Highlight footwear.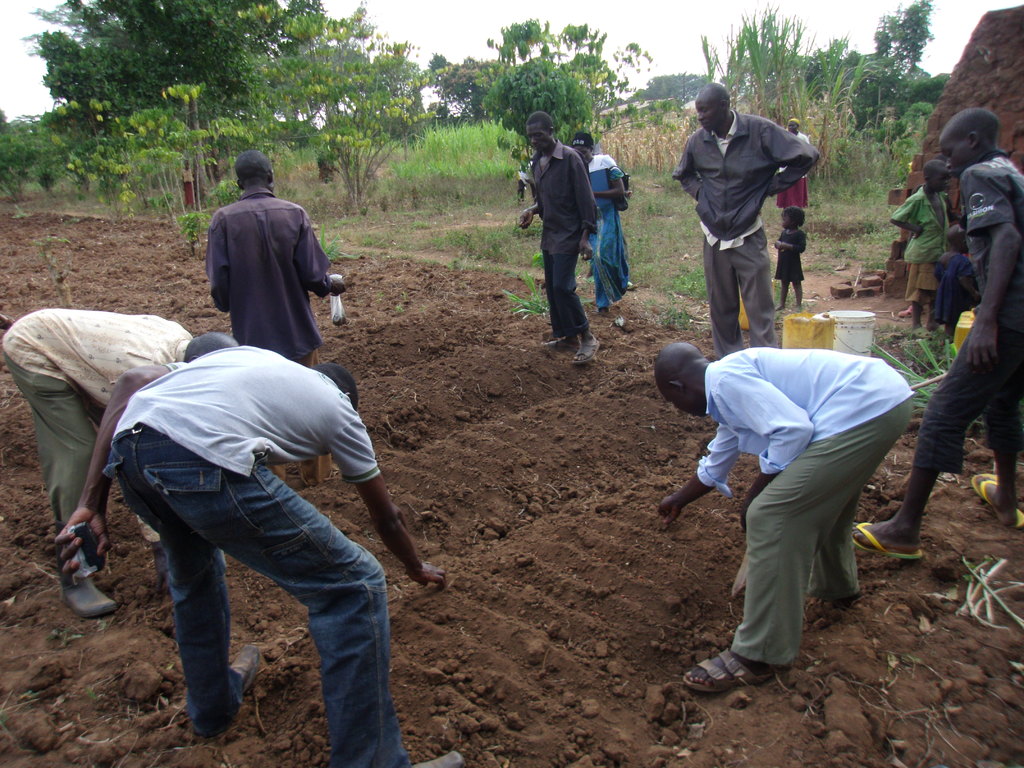
Highlighted region: box(541, 332, 577, 348).
